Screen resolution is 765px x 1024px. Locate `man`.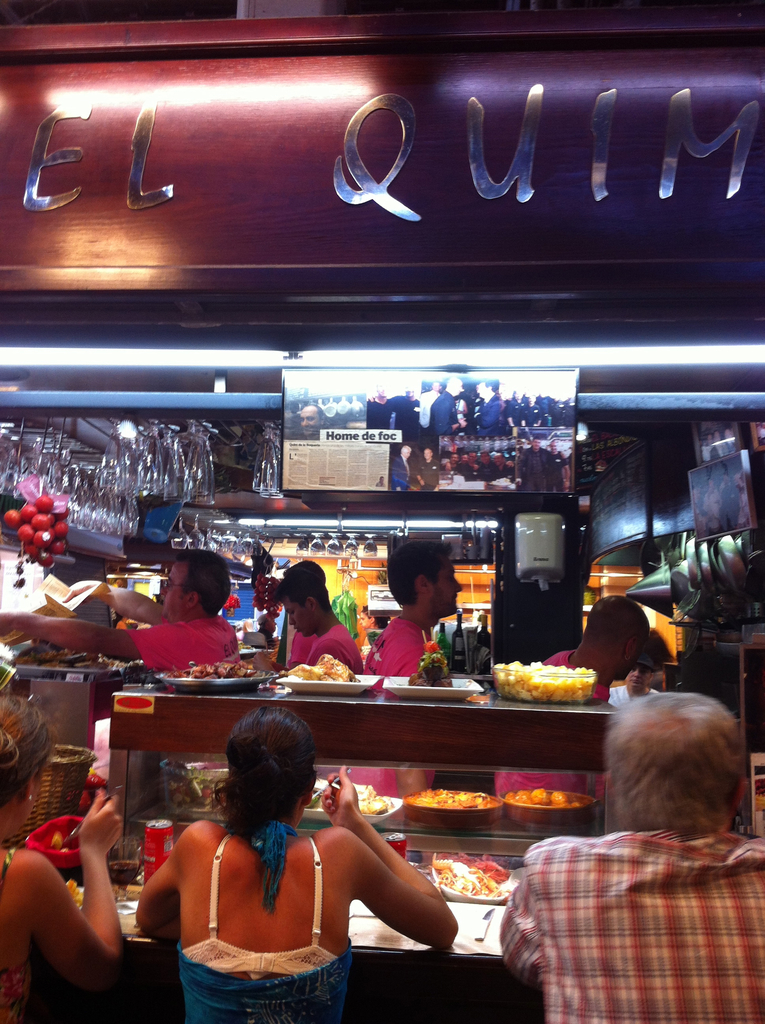
369:540:465:674.
